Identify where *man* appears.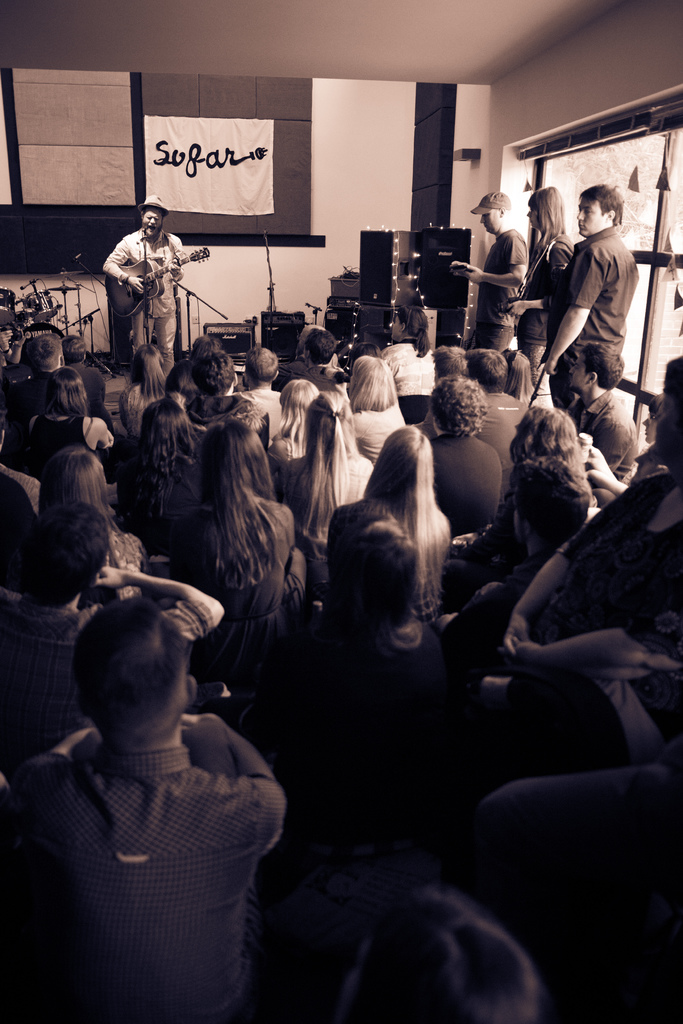
Appears at box(97, 186, 195, 364).
